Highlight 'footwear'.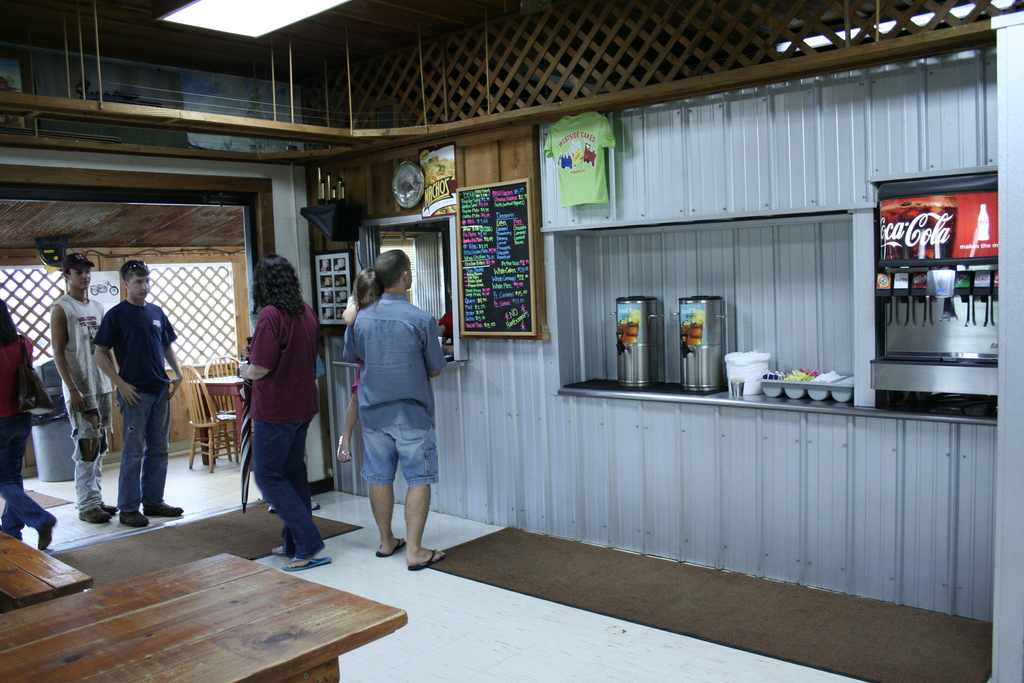
Highlighted region: rect(139, 497, 185, 519).
